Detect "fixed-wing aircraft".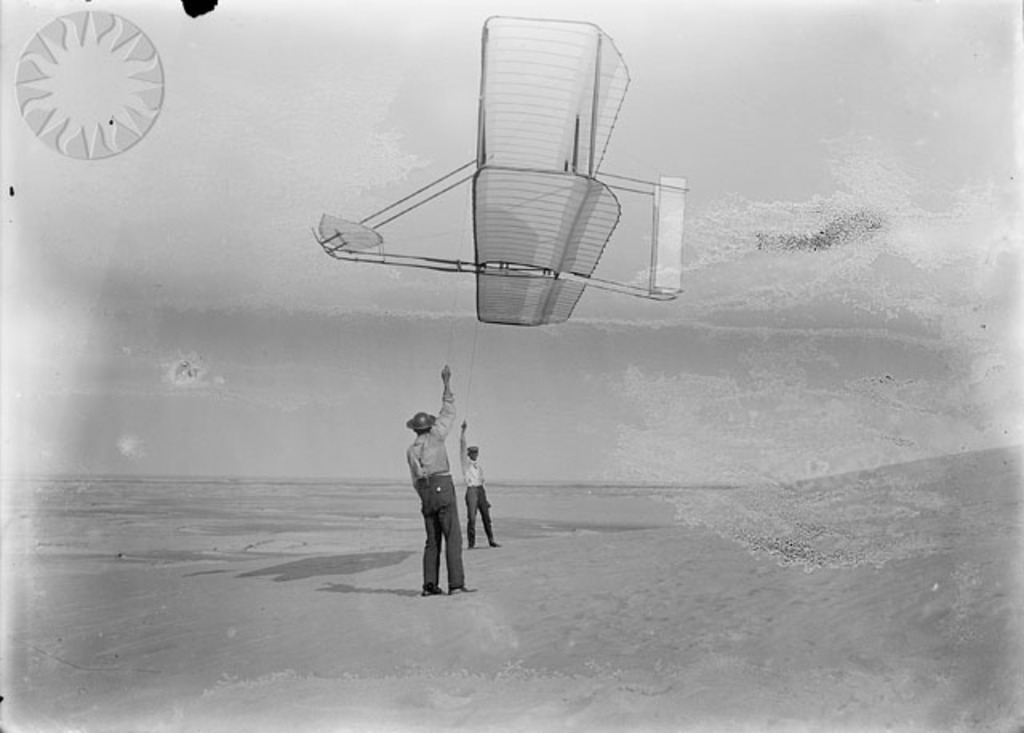
Detected at (304,13,686,330).
